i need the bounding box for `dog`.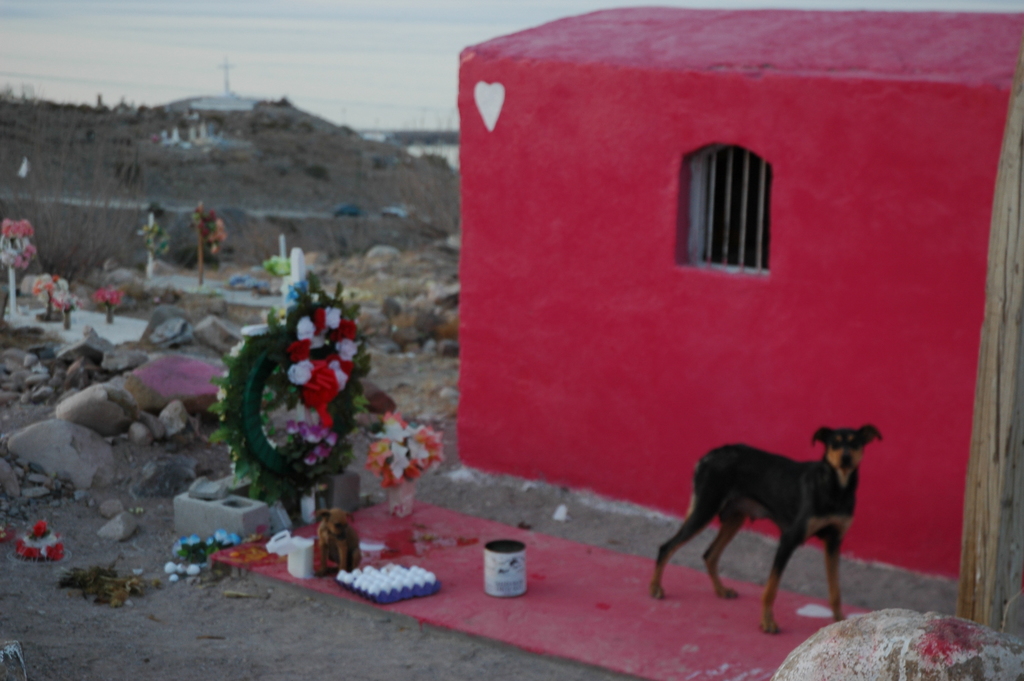
Here it is: select_region(308, 509, 362, 577).
